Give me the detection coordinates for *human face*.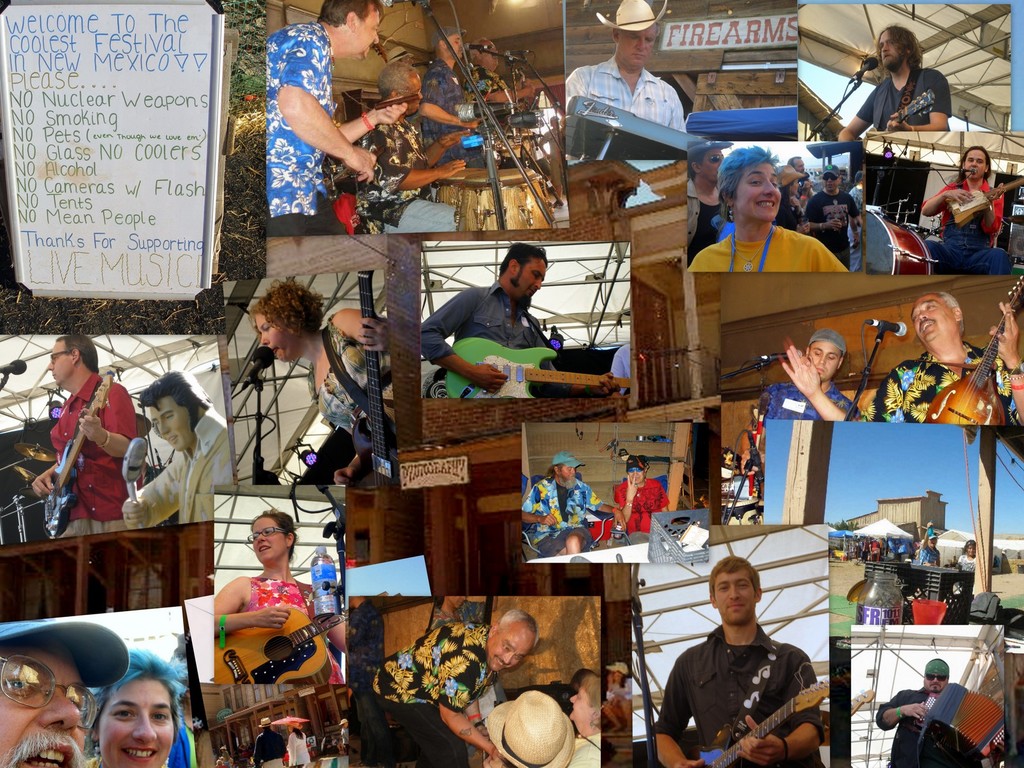
<bbox>250, 515, 289, 563</bbox>.
